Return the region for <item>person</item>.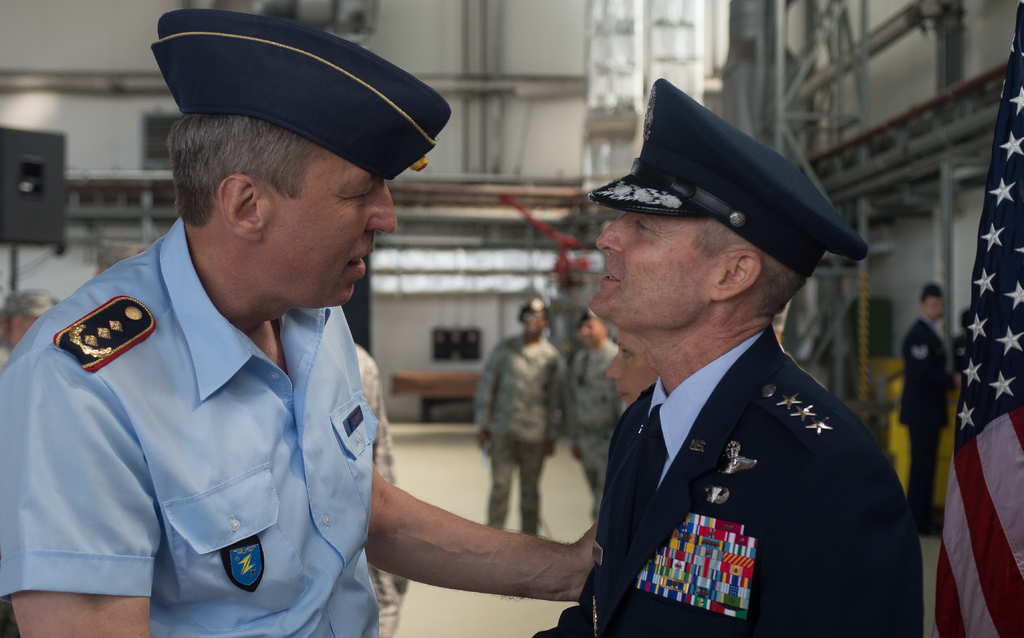
bbox=[564, 306, 622, 516].
